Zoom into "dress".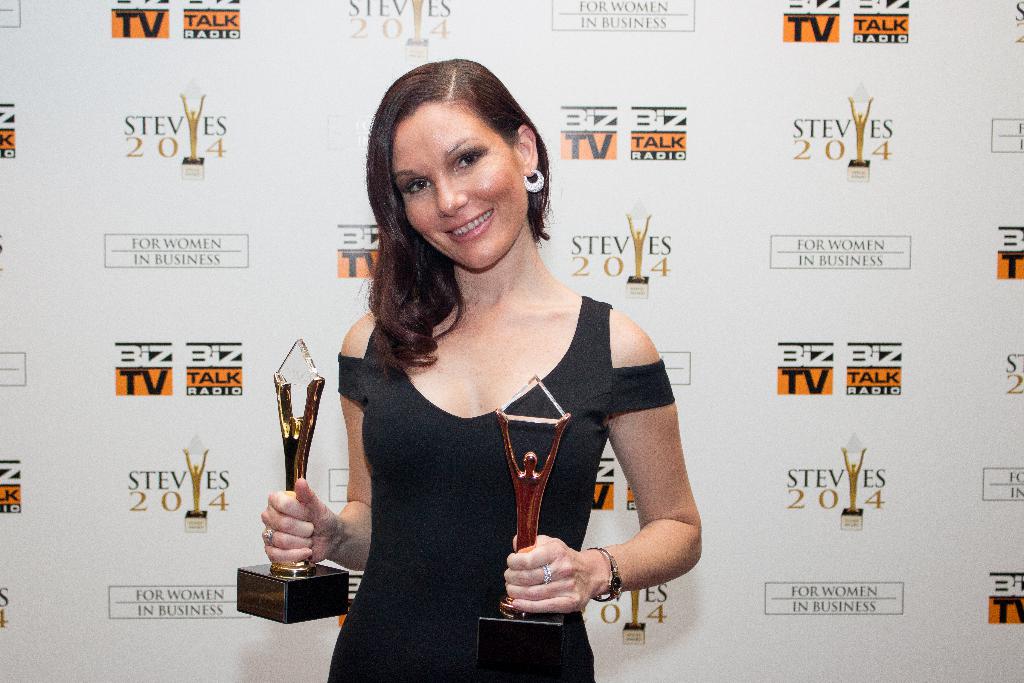
Zoom target: bbox(339, 235, 664, 649).
